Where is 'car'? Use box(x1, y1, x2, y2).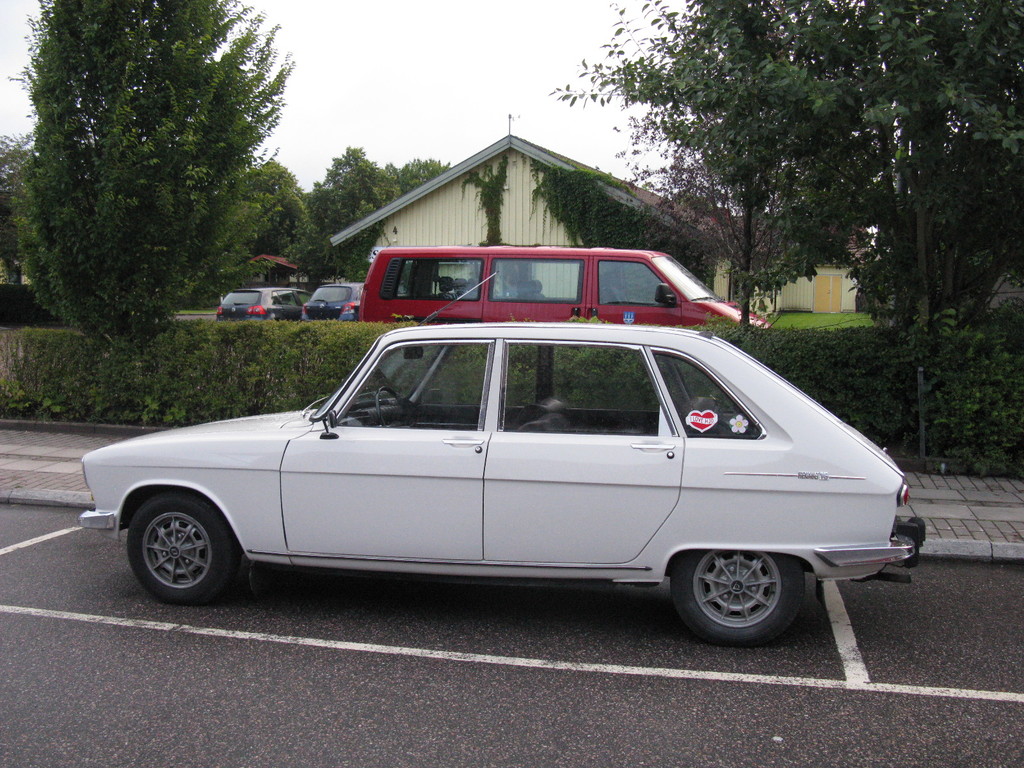
box(74, 273, 925, 641).
